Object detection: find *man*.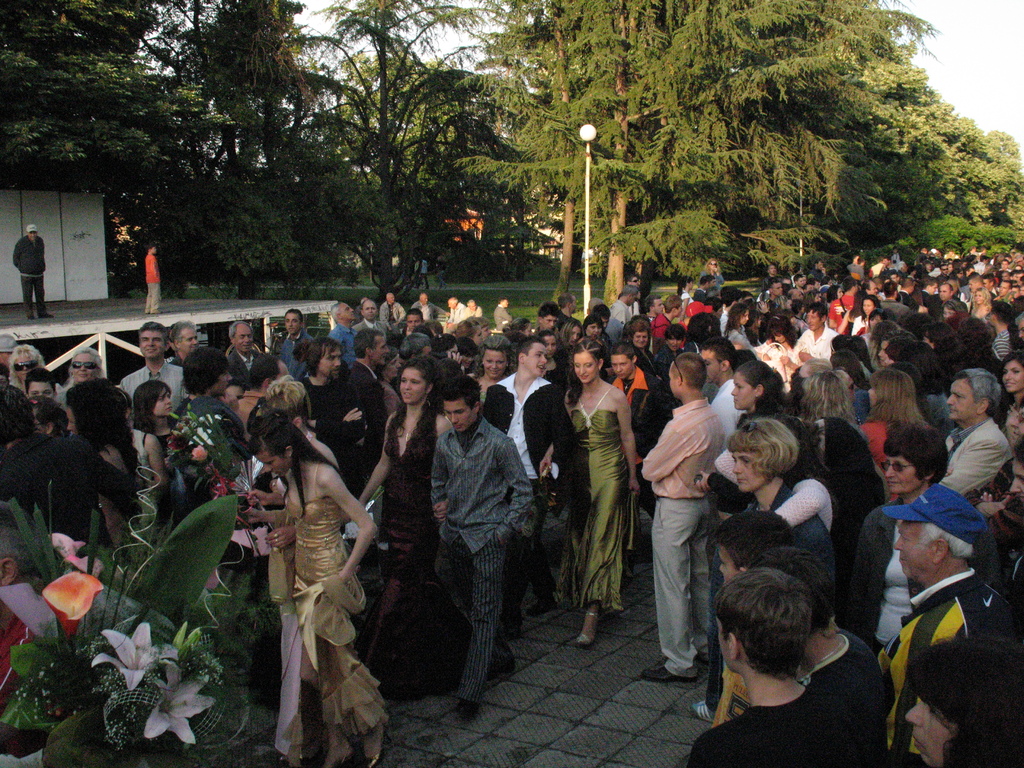
650, 292, 686, 342.
